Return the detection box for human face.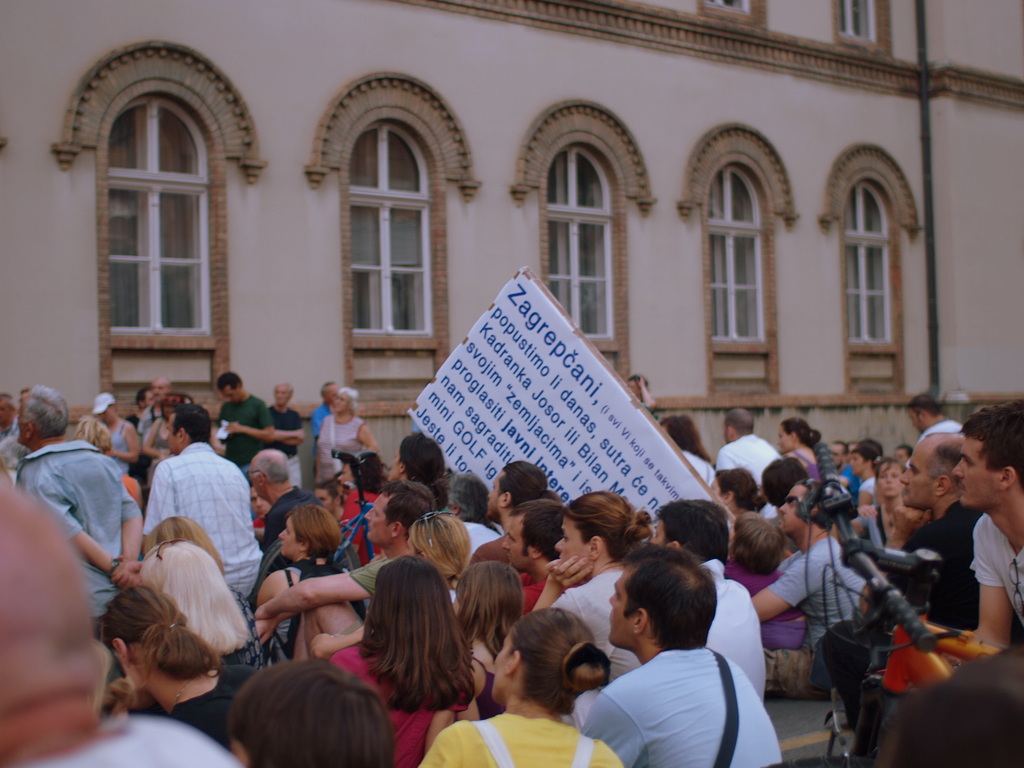
242,483,269,516.
